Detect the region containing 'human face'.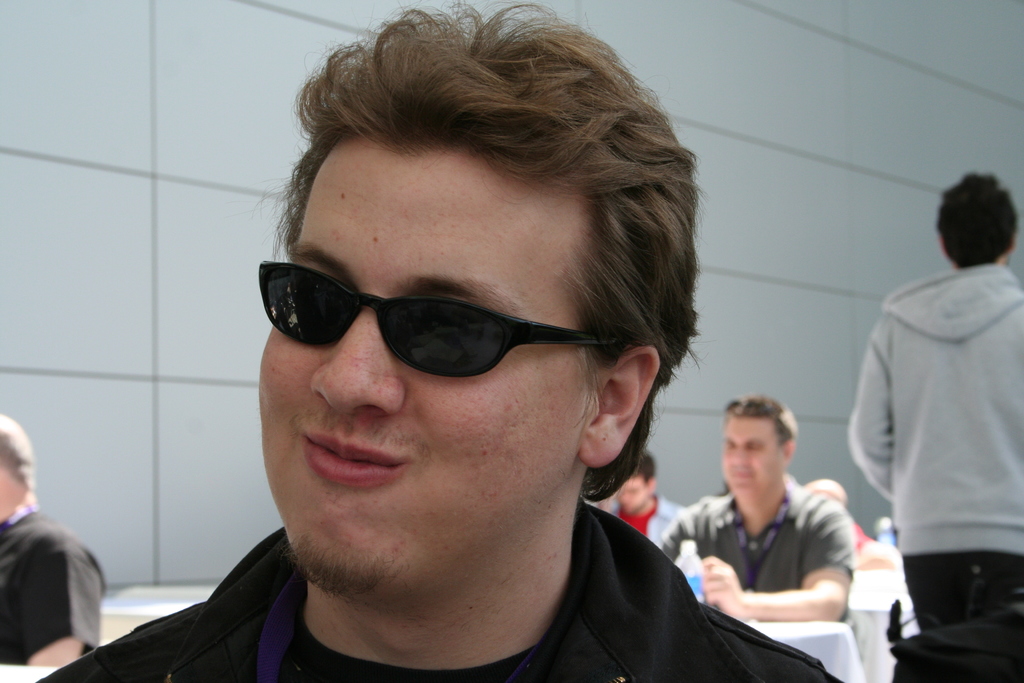
(left=618, top=472, right=650, bottom=516).
